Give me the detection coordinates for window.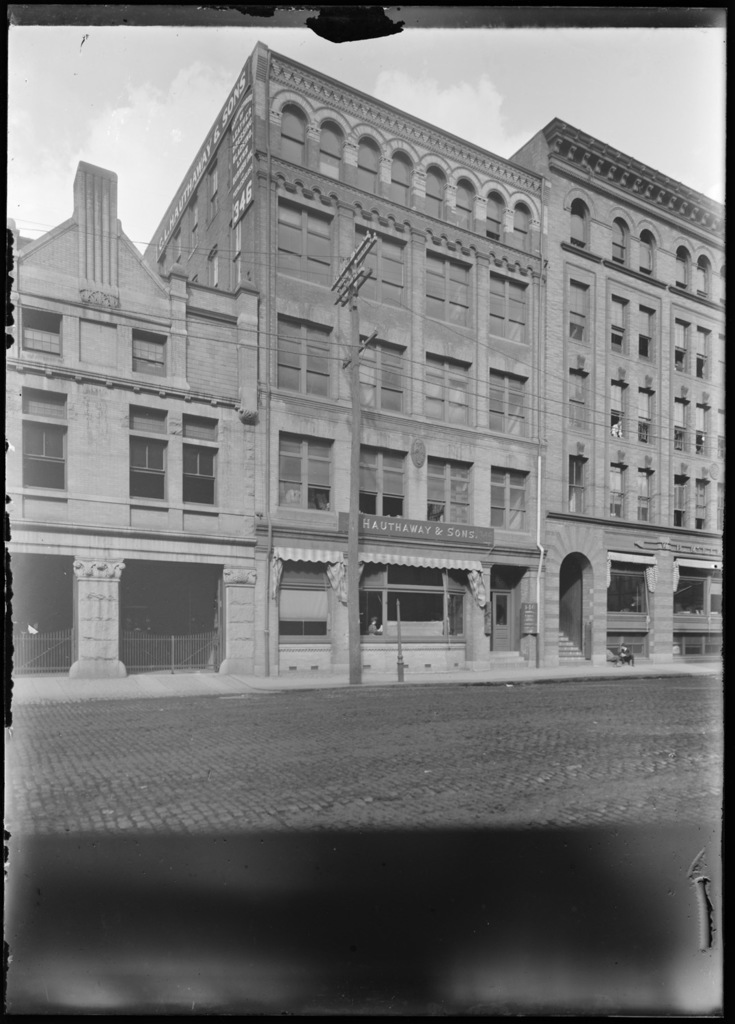
crop(348, 128, 378, 205).
